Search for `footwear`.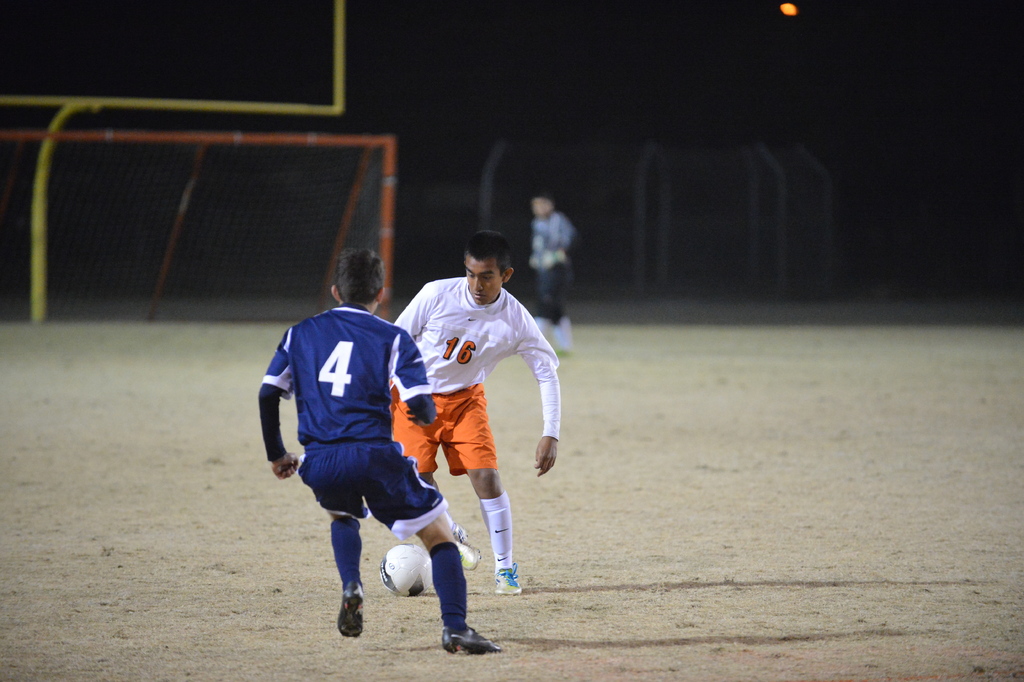
Found at [442,624,499,656].
